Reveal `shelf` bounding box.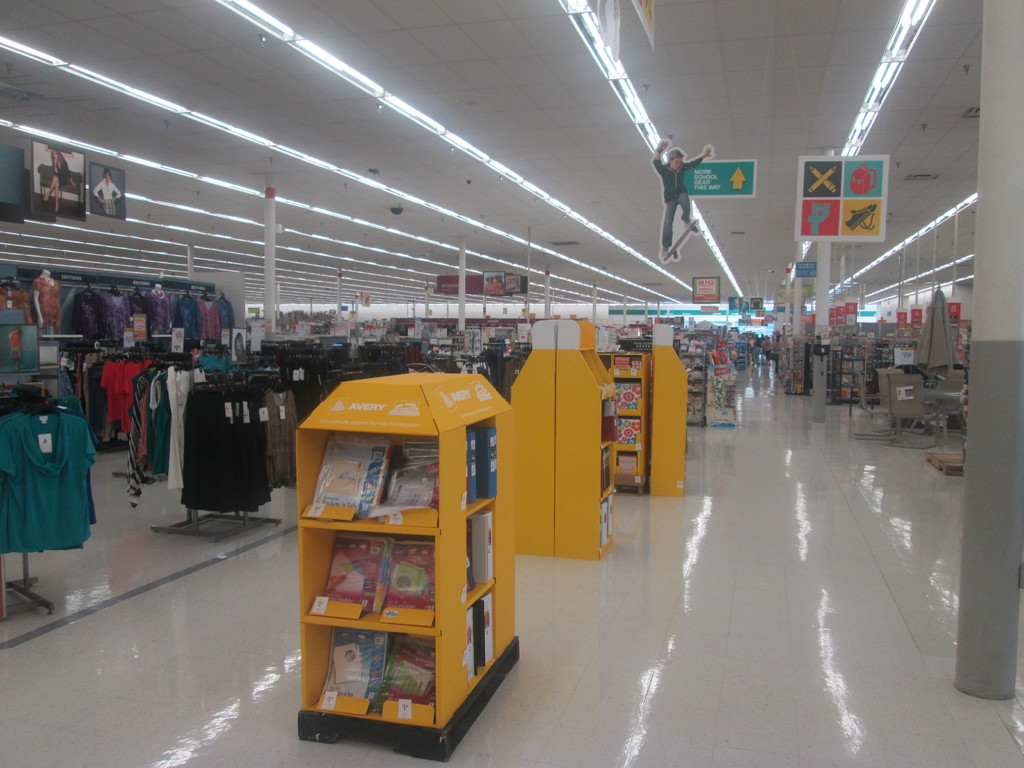
Revealed: detection(292, 422, 444, 539).
